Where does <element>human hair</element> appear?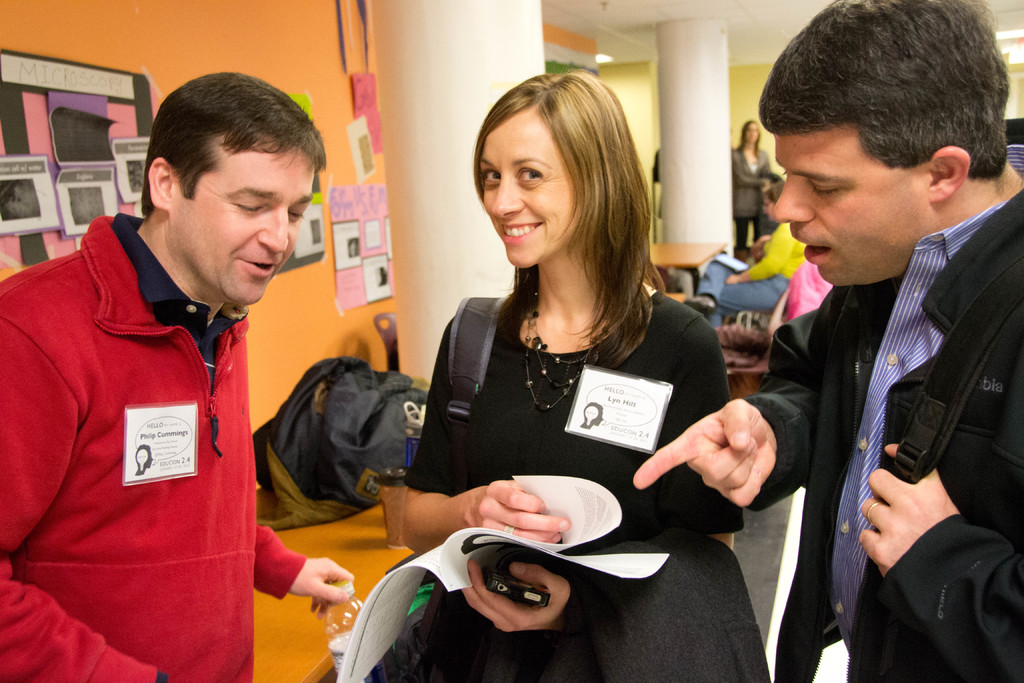
Appears at crop(753, 0, 1012, 183).
